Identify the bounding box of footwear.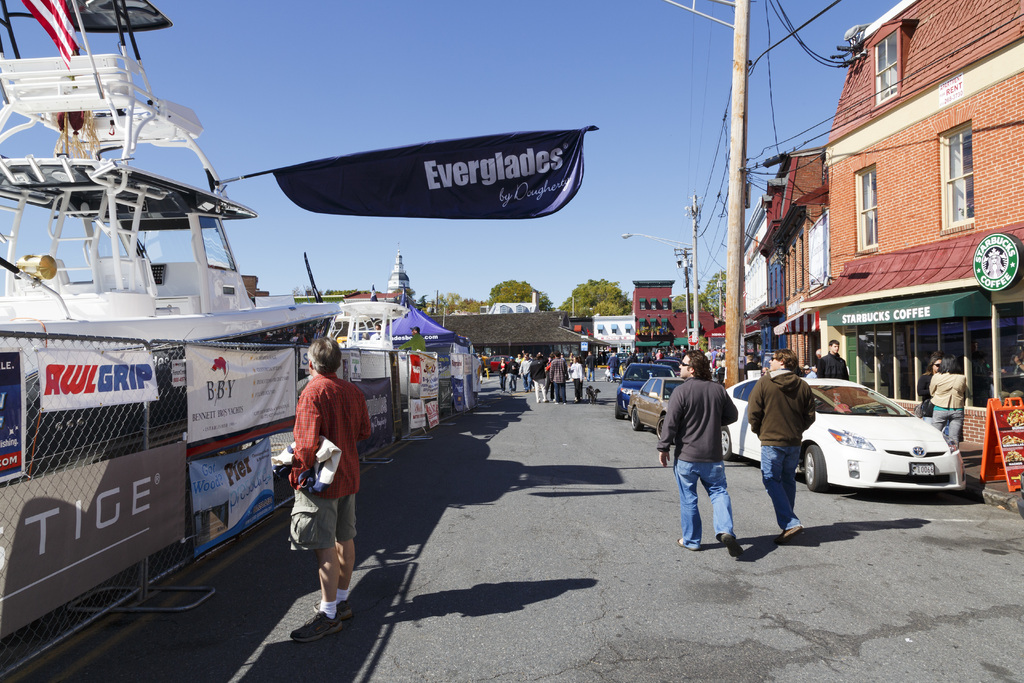
(left=721, top=533, right=748, bottom=562).
